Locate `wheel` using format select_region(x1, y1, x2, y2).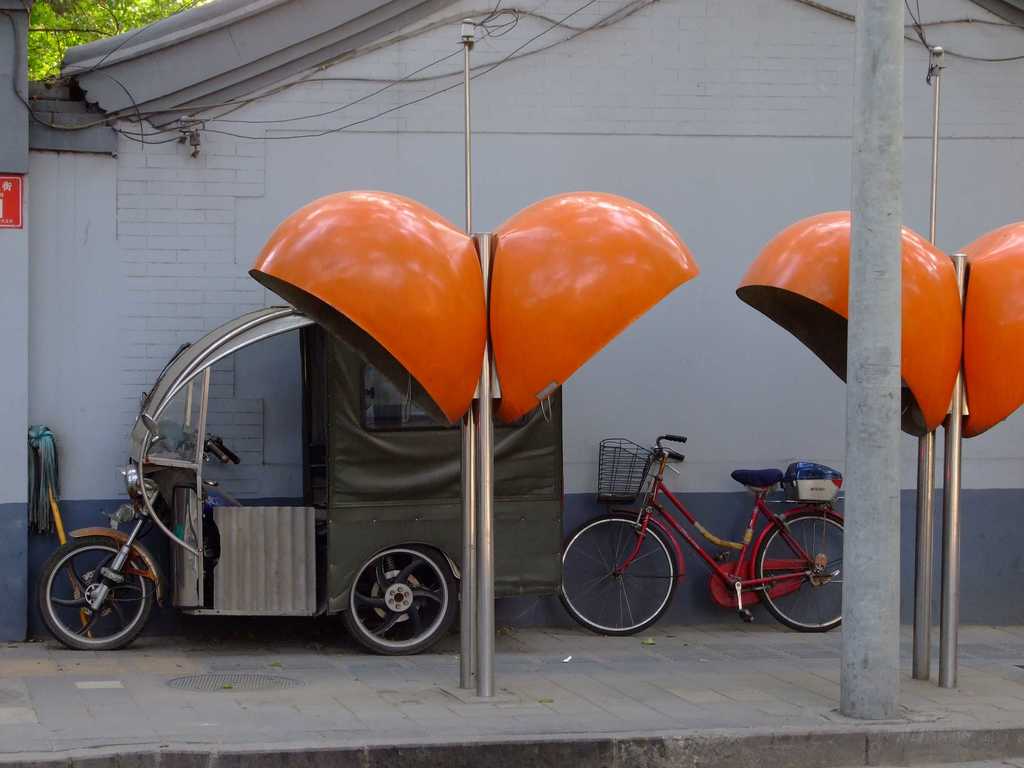
select_region(749, 509, 846, 632).
